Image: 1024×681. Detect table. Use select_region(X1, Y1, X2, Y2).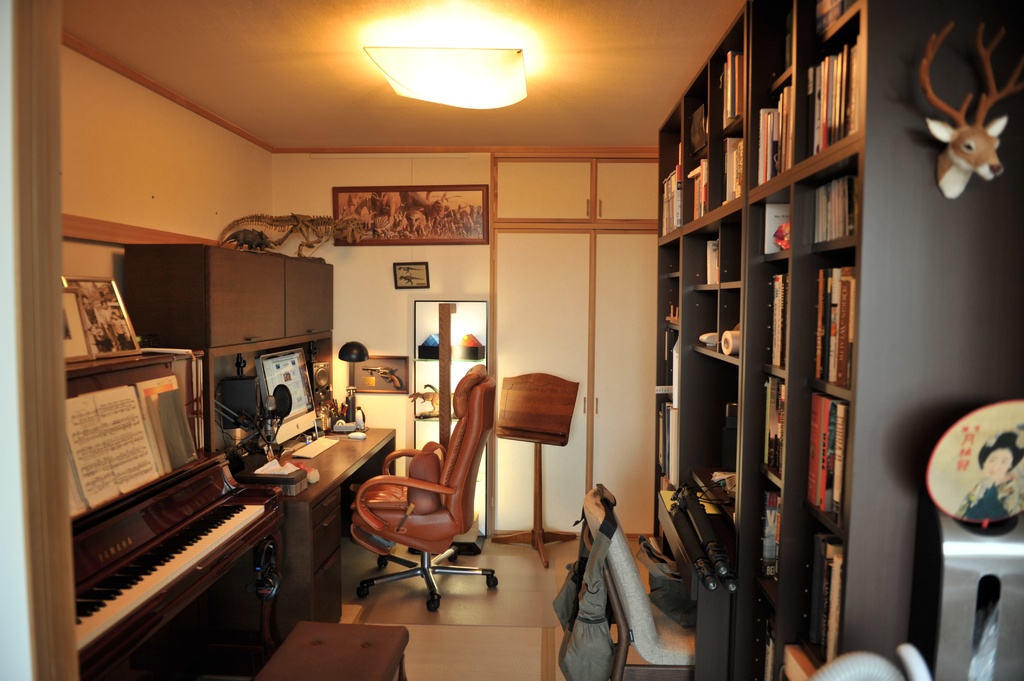
select_region(248, 419, 394, 578).
